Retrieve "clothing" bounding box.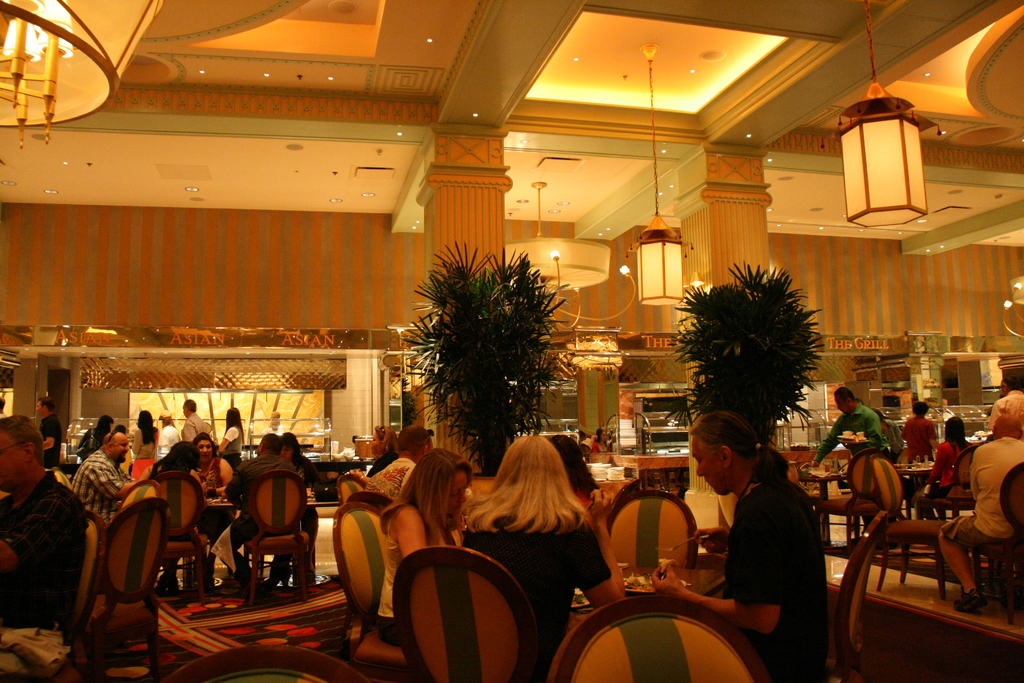
Bounding box: x1=74, y1=425, x2=102, y2=458.
